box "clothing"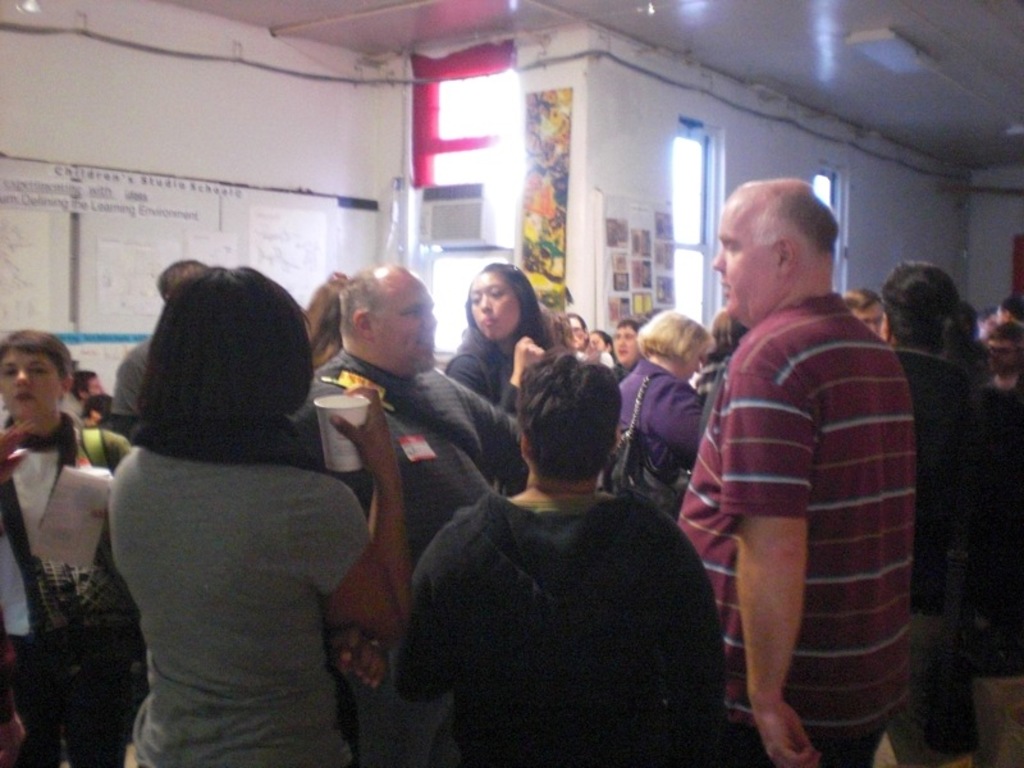
(389, 401, 730, 767)
